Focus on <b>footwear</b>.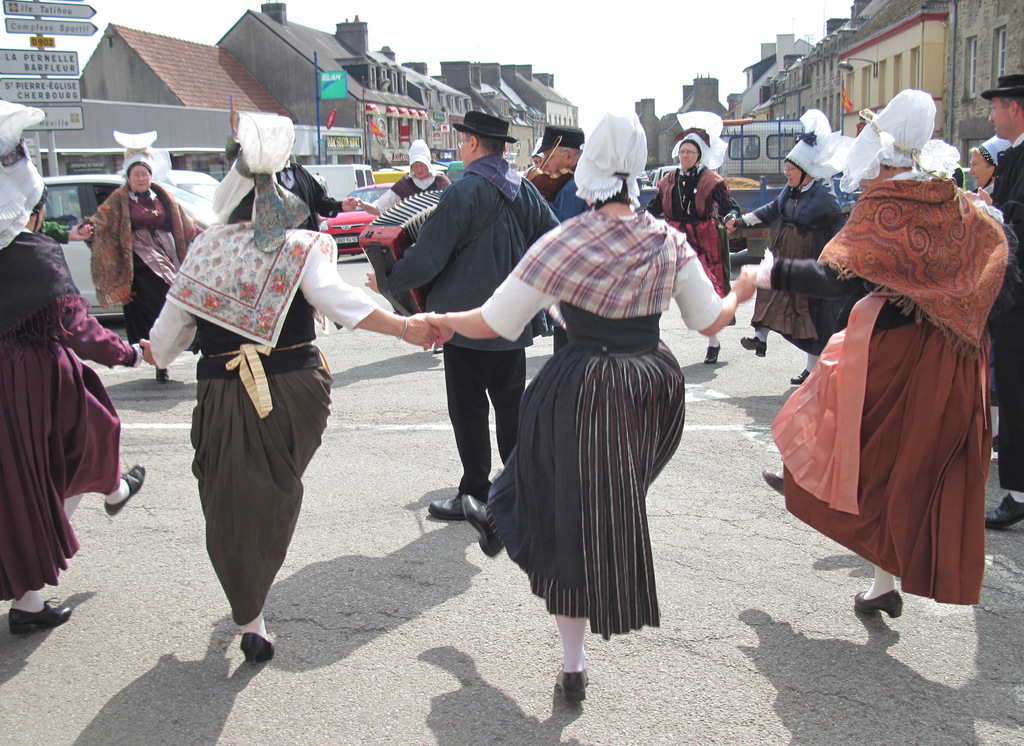
Focused at locate(108, 463, 145, 516).
